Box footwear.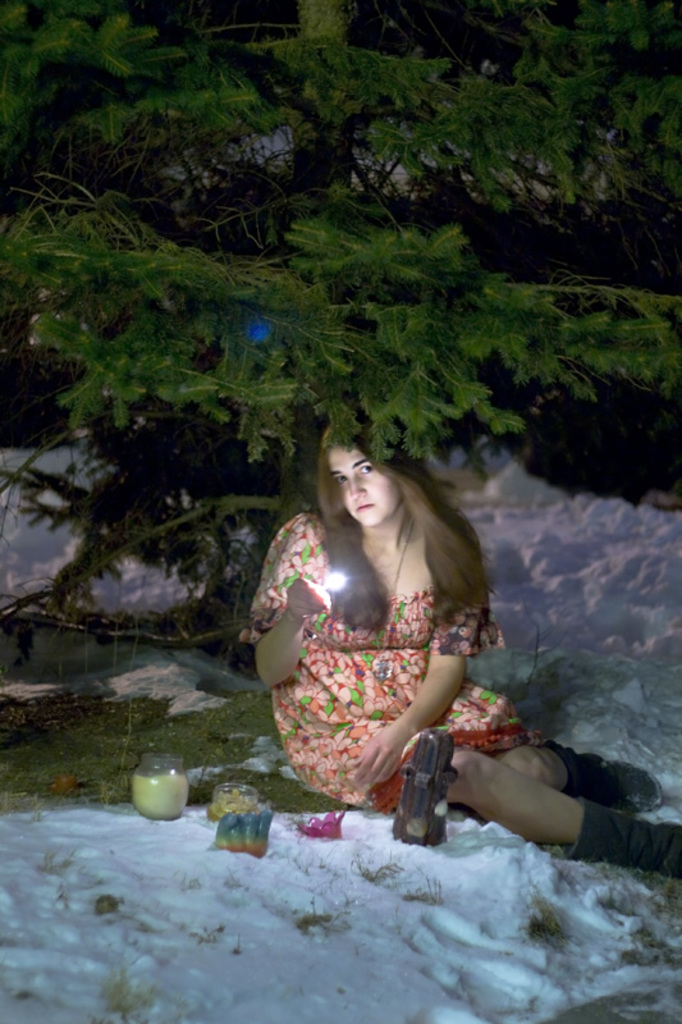
x1=564 y1=812 x2=681 y2=884.
